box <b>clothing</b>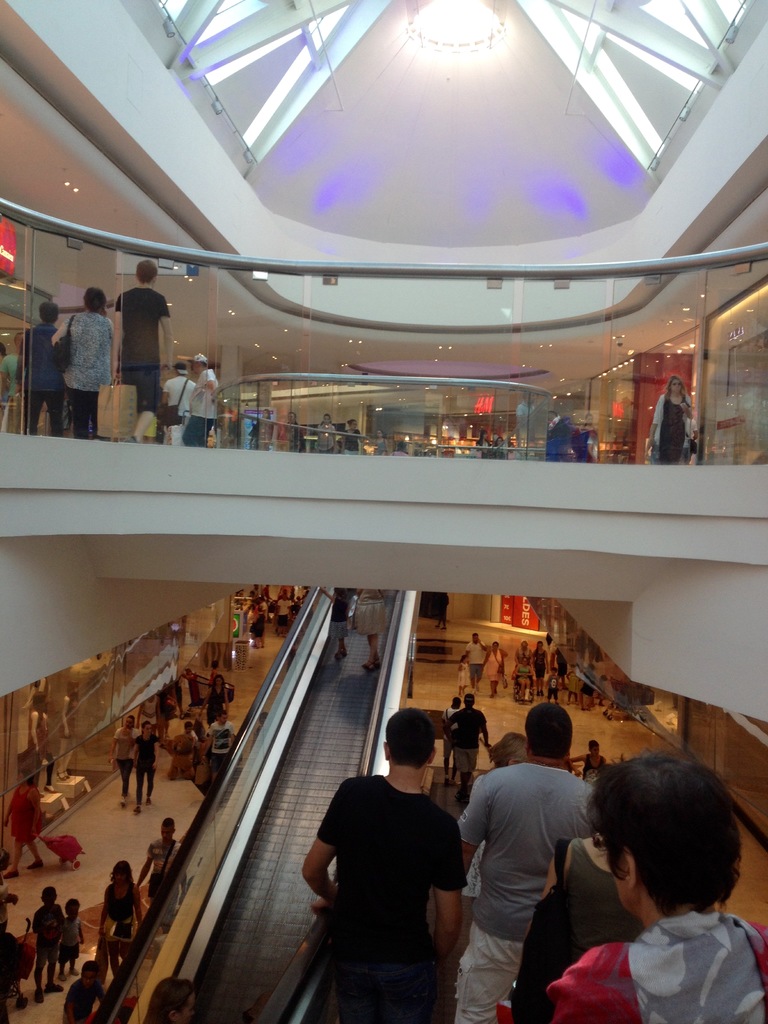
[287, 424, 300, 452]
